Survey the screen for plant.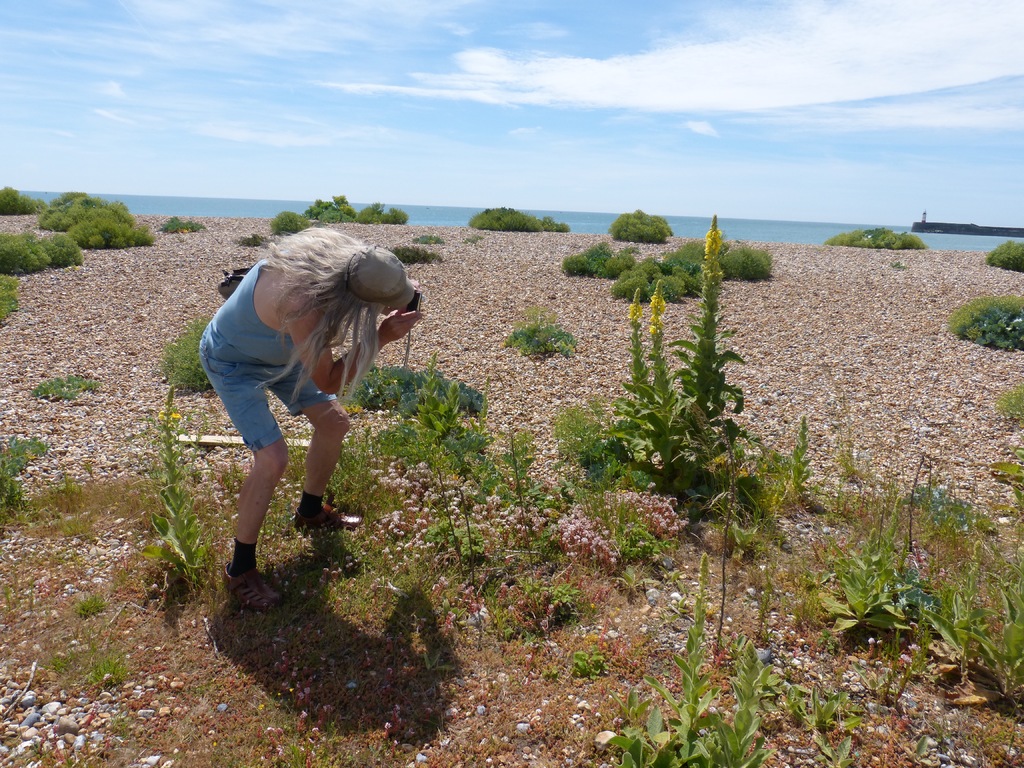
Survey found: bbox=(943, 292, 1023, 352).
